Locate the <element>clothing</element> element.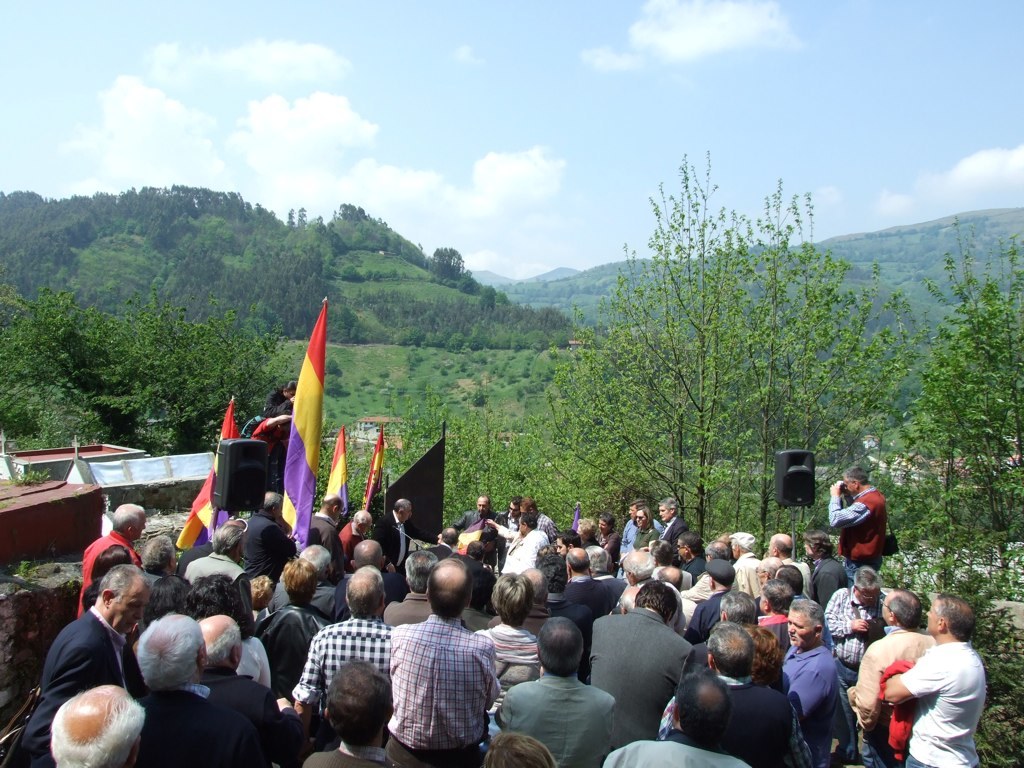
Element bbox: 239 512 301 582.
